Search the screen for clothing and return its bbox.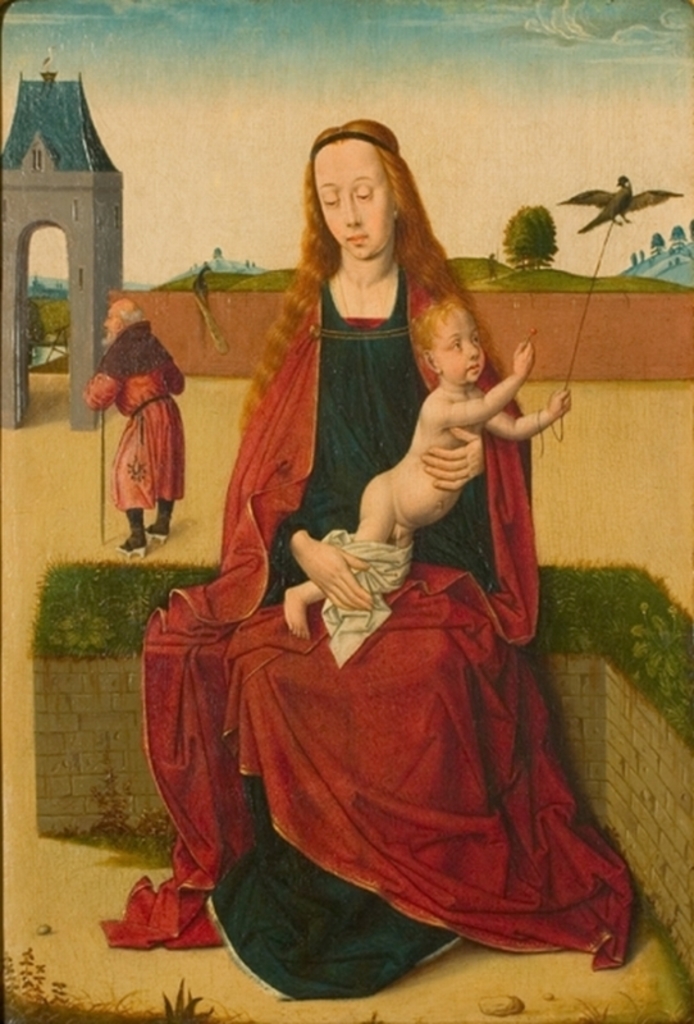
Found: 104,255,647,1000.
